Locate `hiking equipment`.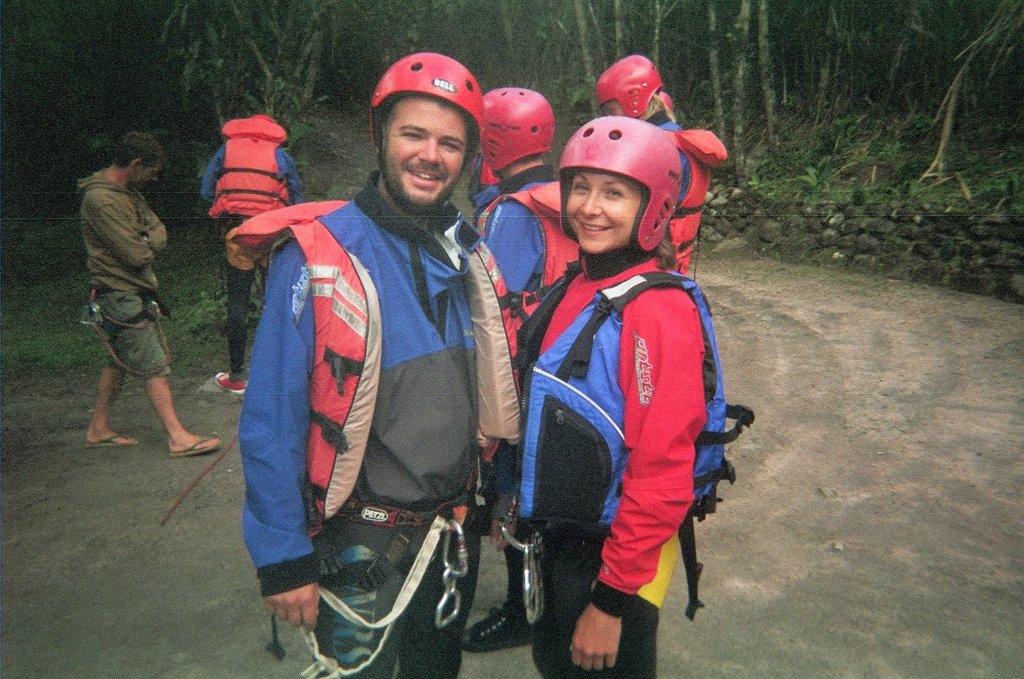
Bounding box: <bbox>231, 48, 527, 609</bbox>.
